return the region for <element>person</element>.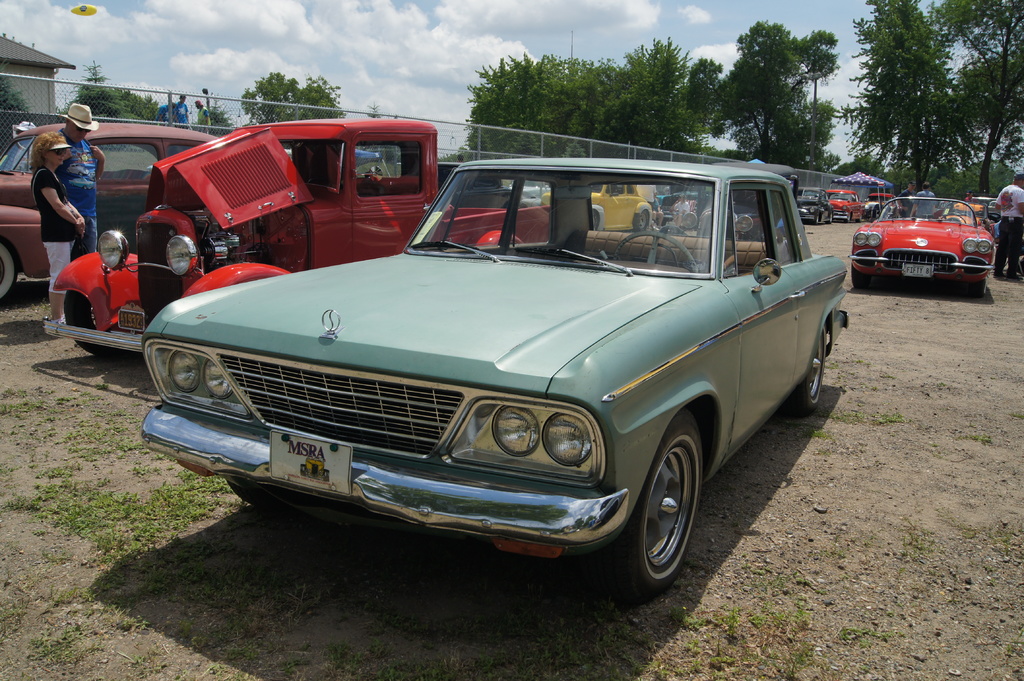
[194,97,218,138].
